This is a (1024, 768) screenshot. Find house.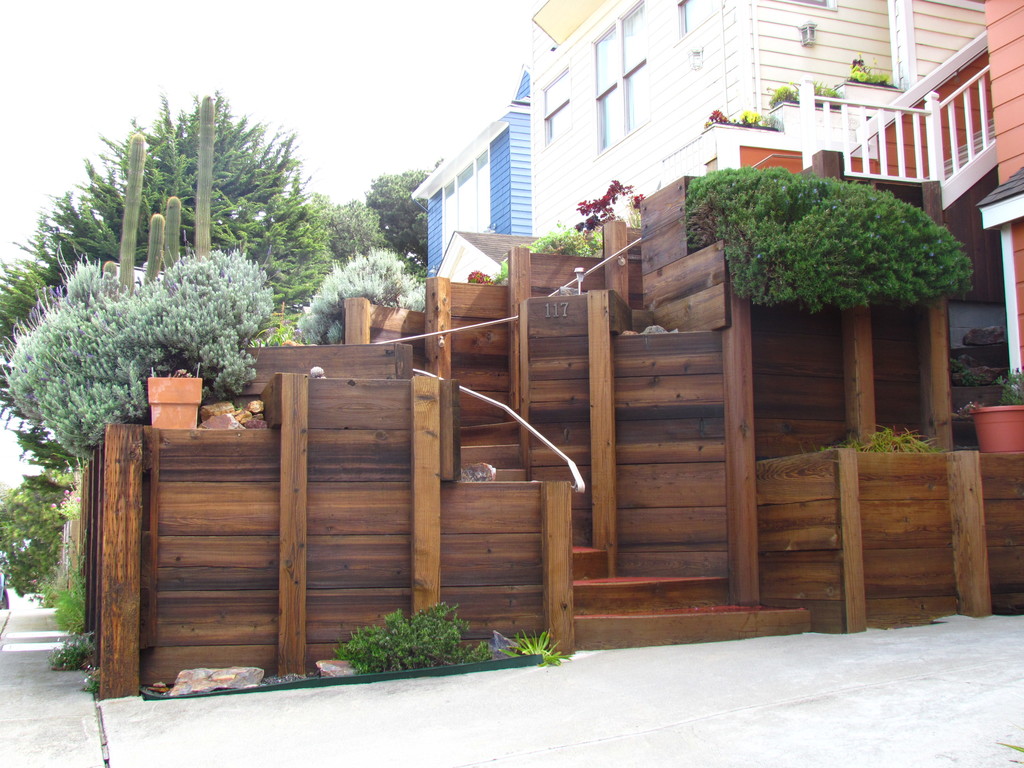
Bounding box: 532/0/1000/348.
